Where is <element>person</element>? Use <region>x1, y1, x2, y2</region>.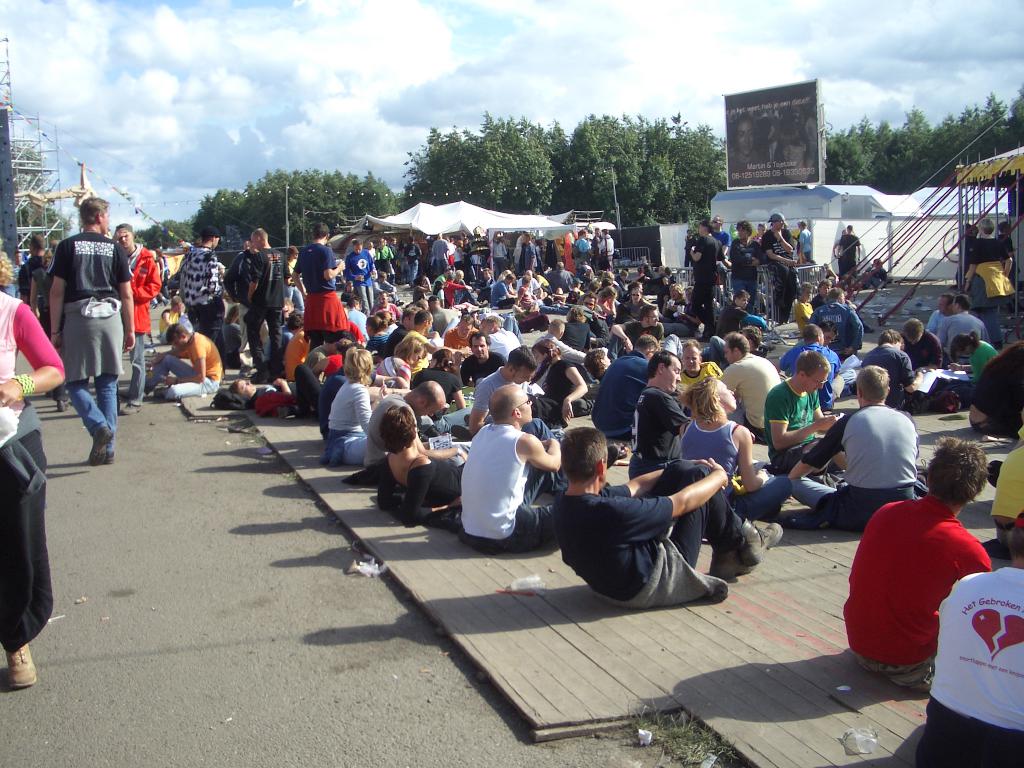
<region>48, 194, 138, 473</region>.
